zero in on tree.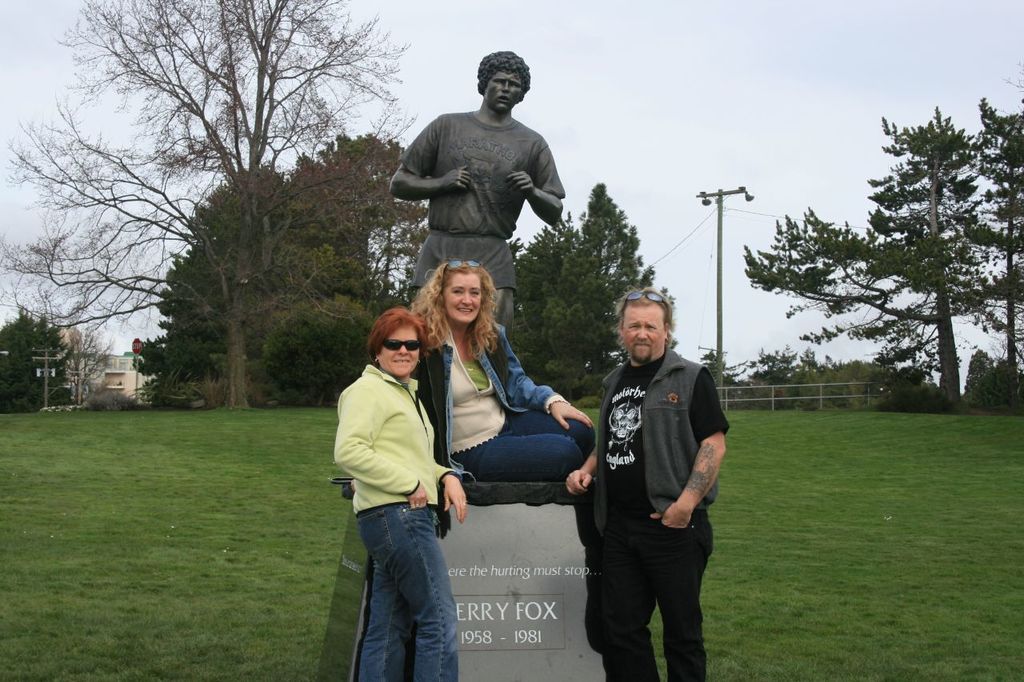
Zeroed in: [0,0,418,415].
